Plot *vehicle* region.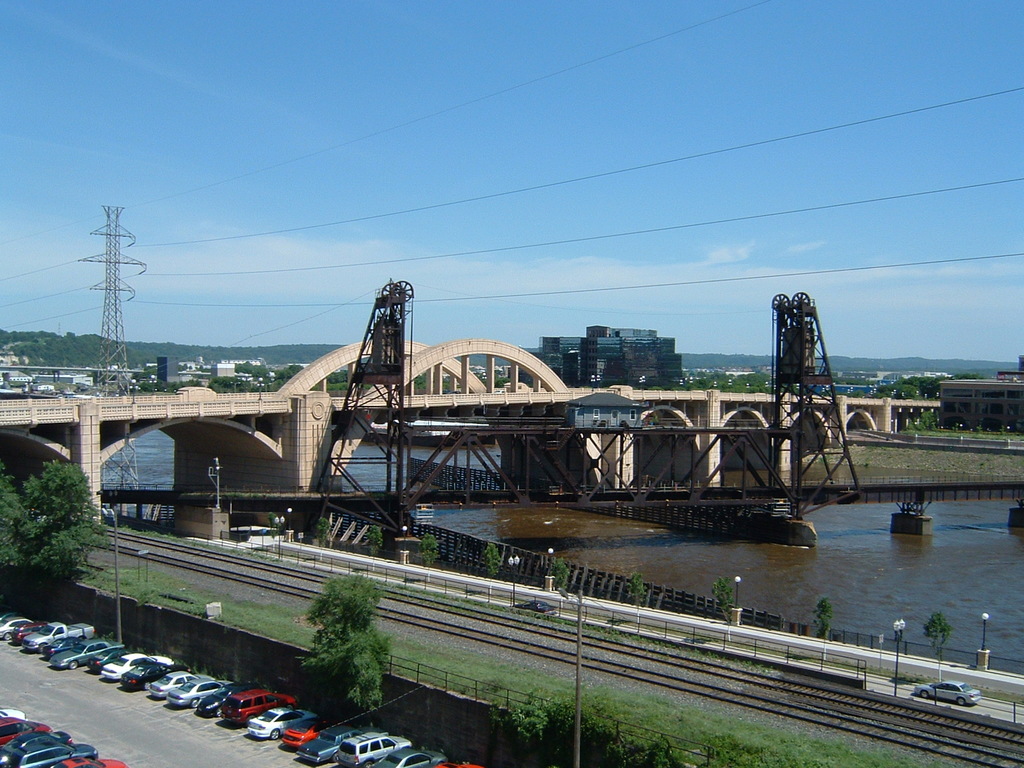
Plotted at 38:638:82:659.
